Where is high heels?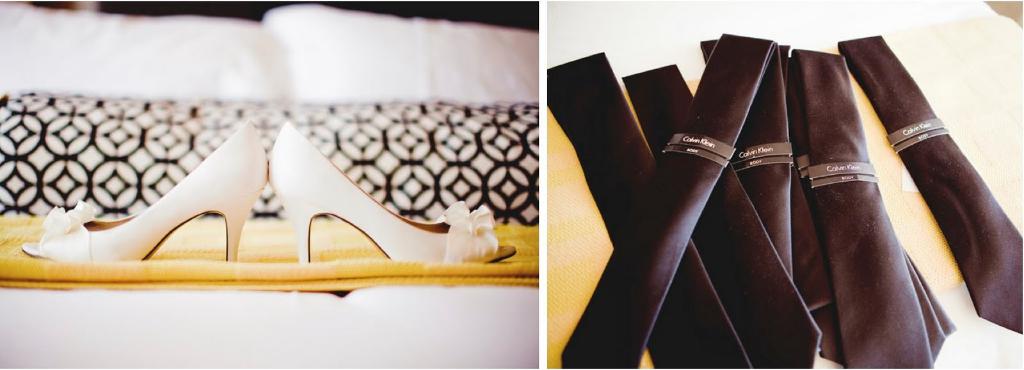
<region>19, 124, 267, 261</region>.
